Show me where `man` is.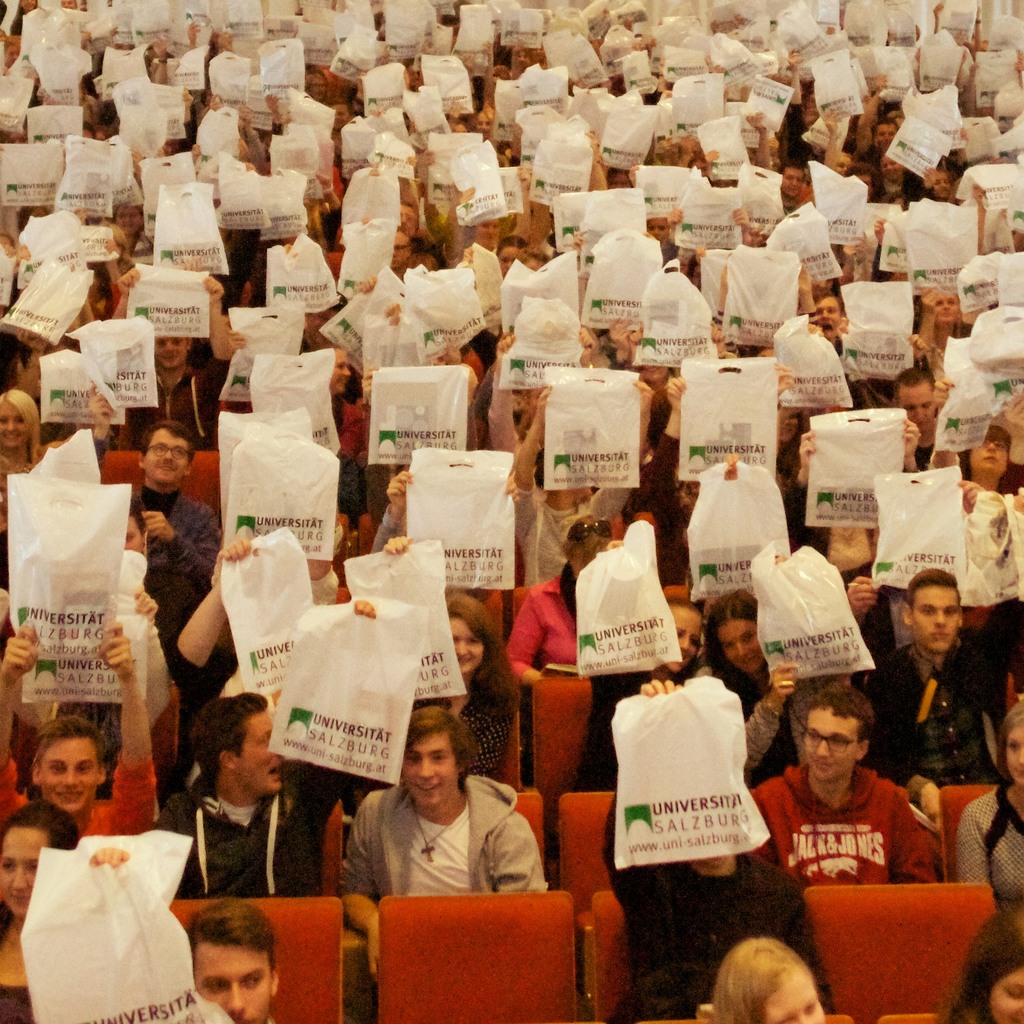
`man` is at [x1=77, y1=836, x2=280, y2=1023].
